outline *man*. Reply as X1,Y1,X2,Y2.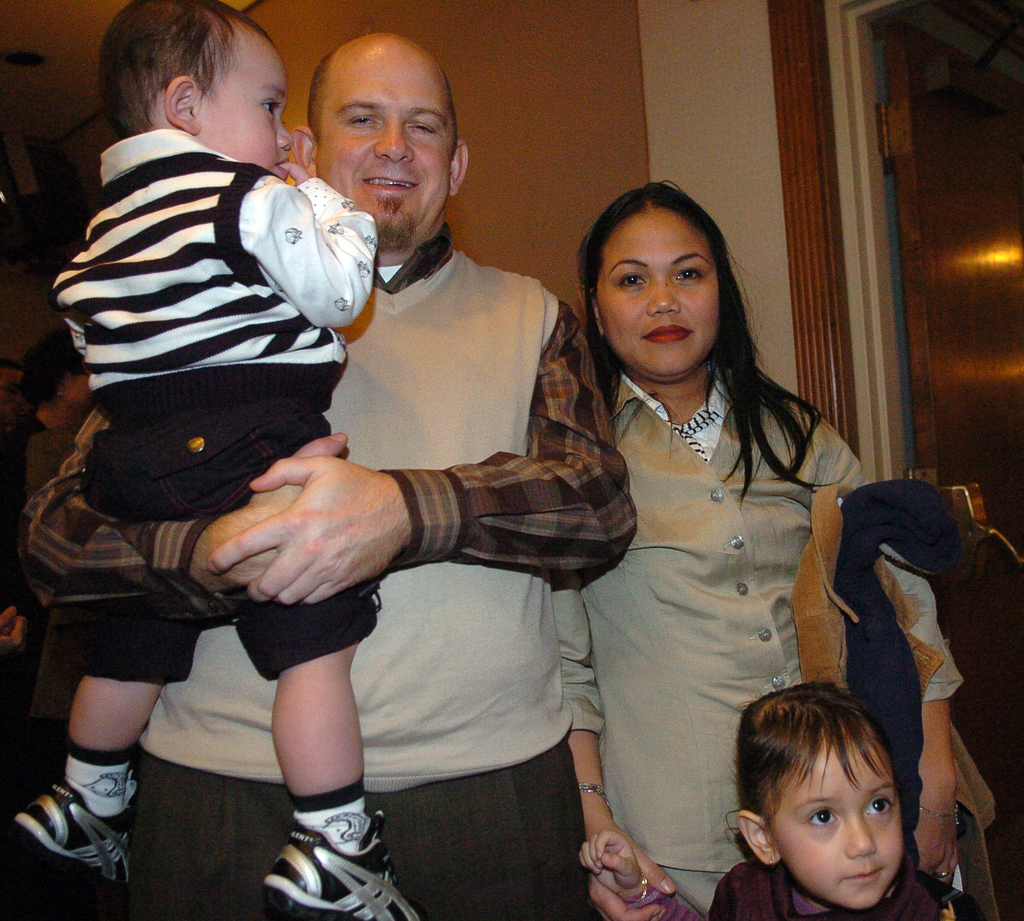
13,33,638,920.
